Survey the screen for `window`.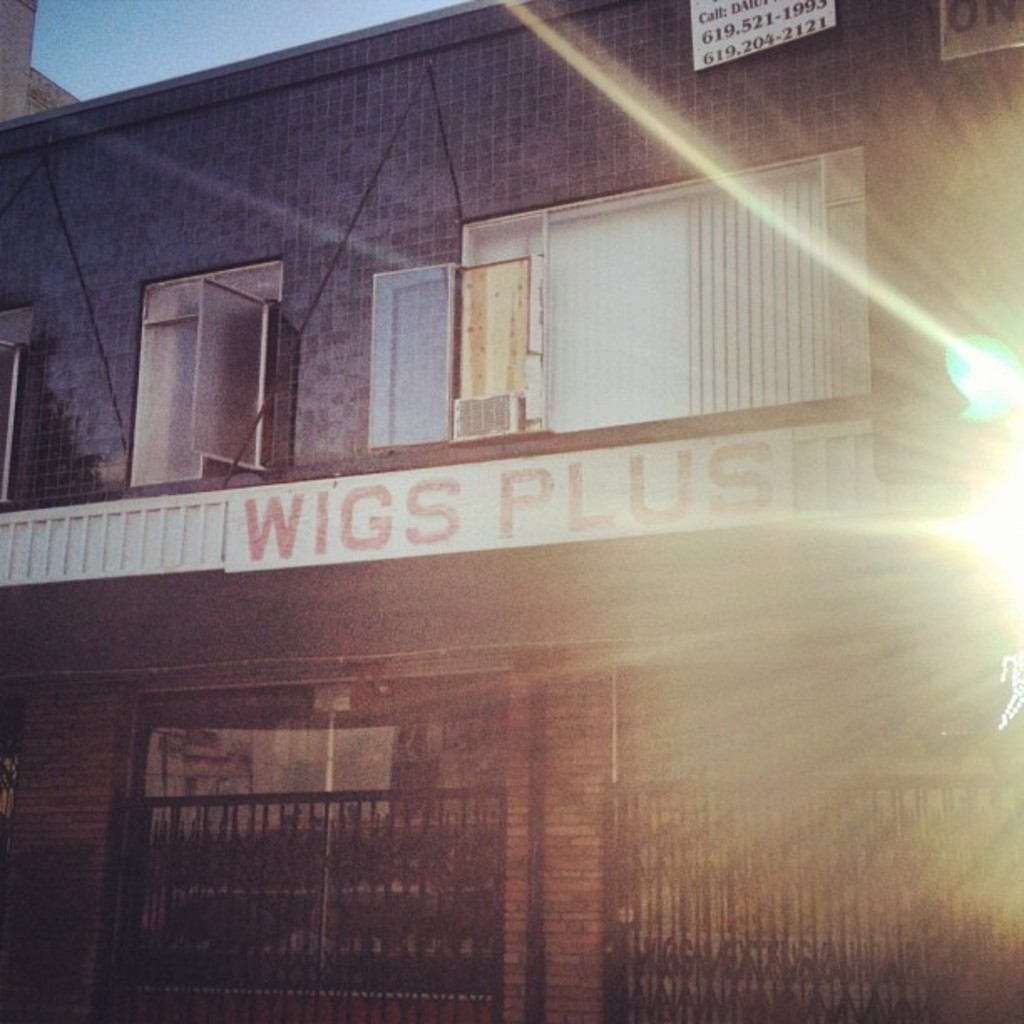
Survey found: <region>358, 251, 544, 445</region>.
